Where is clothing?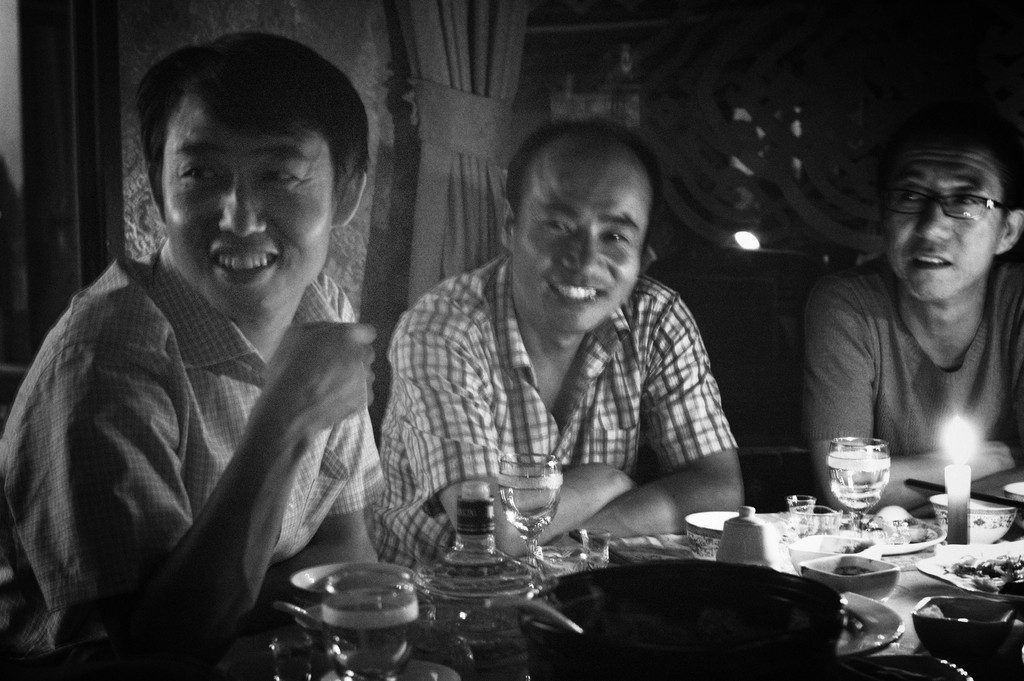
pyautogui.locateOnScreen(378, 219, 760, 553).
